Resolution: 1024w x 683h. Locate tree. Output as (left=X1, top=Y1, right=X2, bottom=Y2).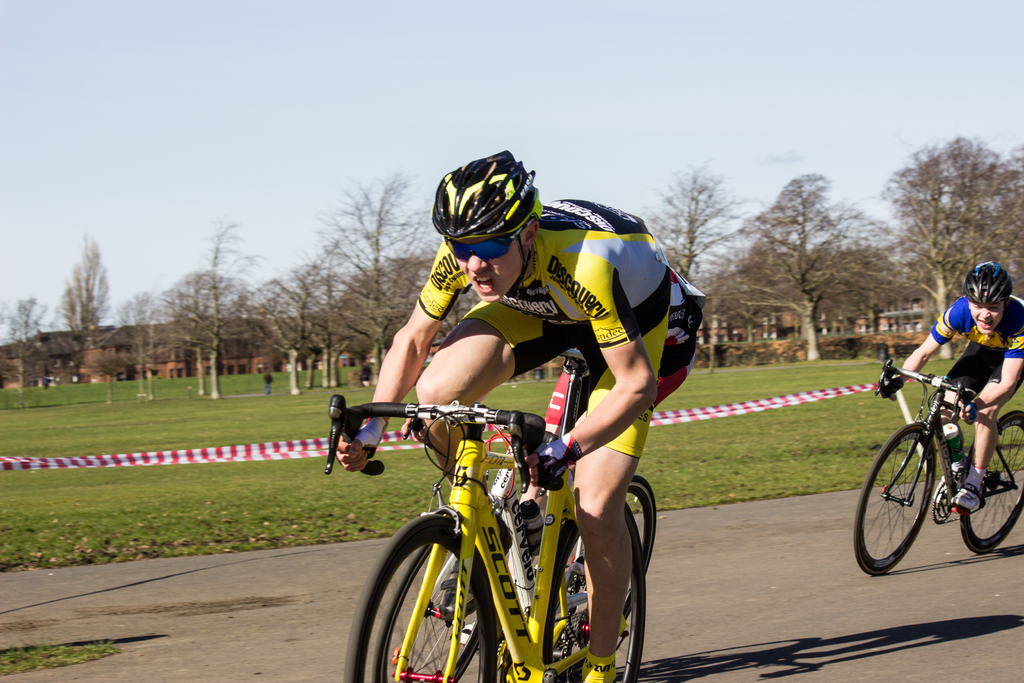
(left=49, top=239, right=108, bottom=381).
